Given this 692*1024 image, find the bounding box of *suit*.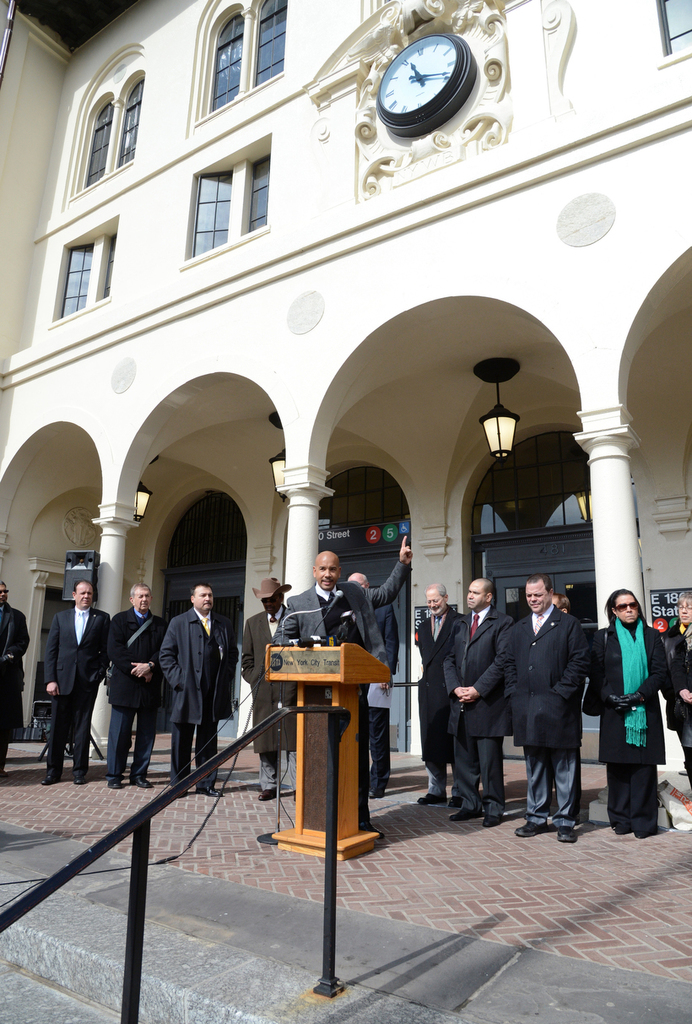
Rect(105, 612, 182, 782).
